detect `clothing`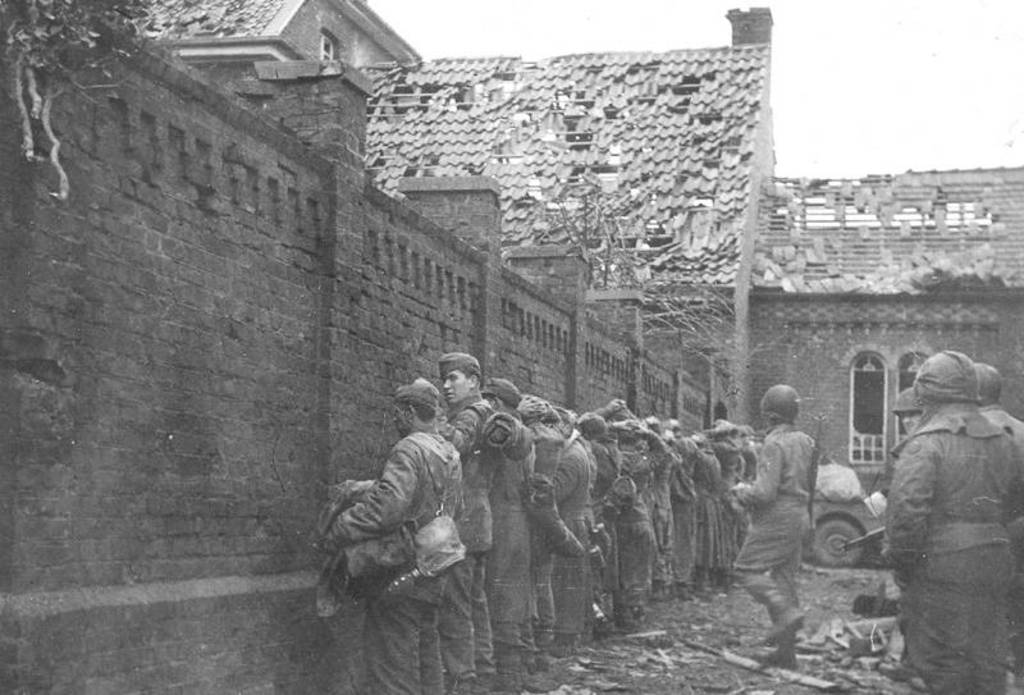
{"left": 887, "top": 408, "right": 1023, "bottom": 694}
